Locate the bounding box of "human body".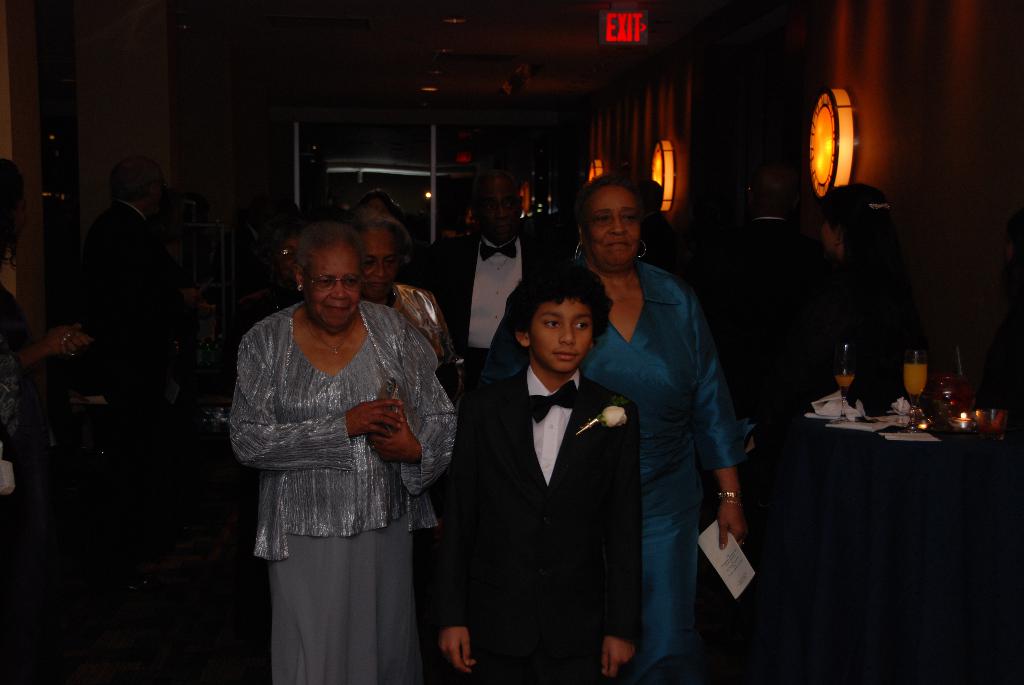
Bounding box: bbox(225, 227, 461, 684).
